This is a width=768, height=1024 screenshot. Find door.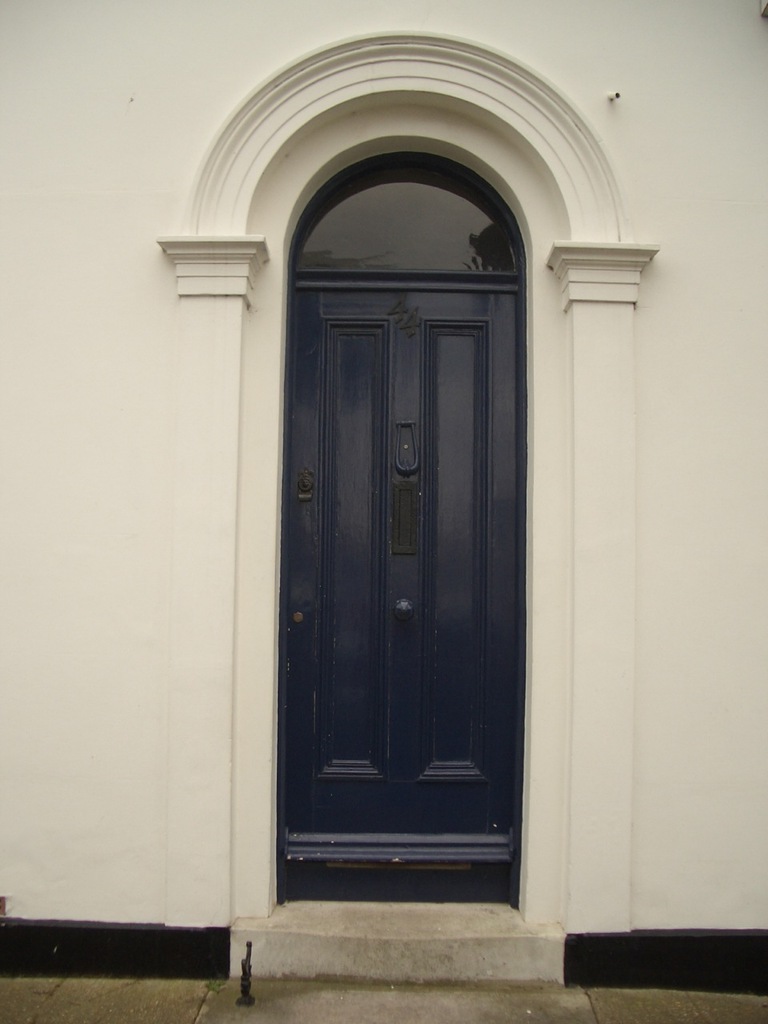
Bounding box: 267 198 527 926.
